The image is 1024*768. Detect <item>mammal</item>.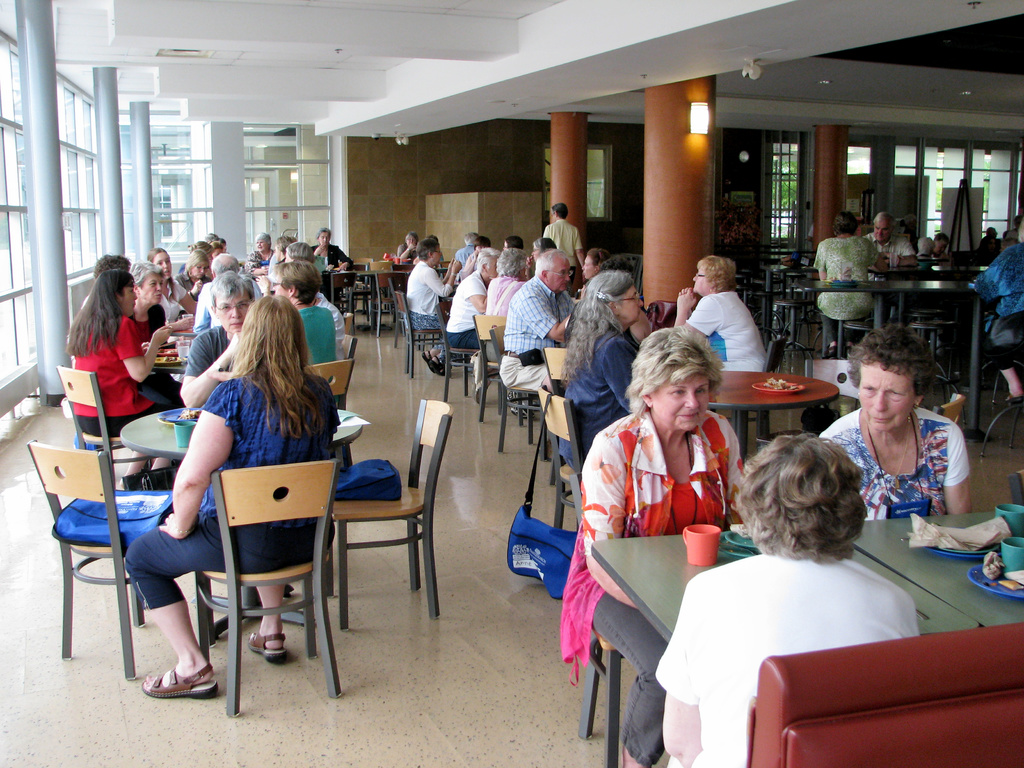
Detection: rect(812, 209, 887, 351).
